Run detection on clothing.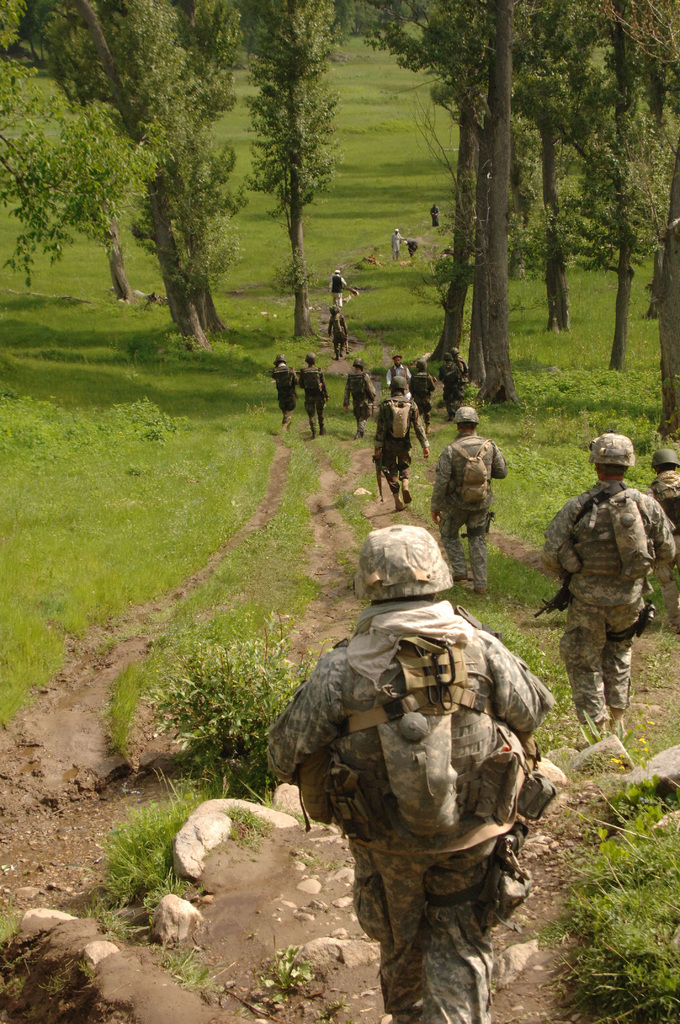
Result: box=[454, 355, 468, 376].
